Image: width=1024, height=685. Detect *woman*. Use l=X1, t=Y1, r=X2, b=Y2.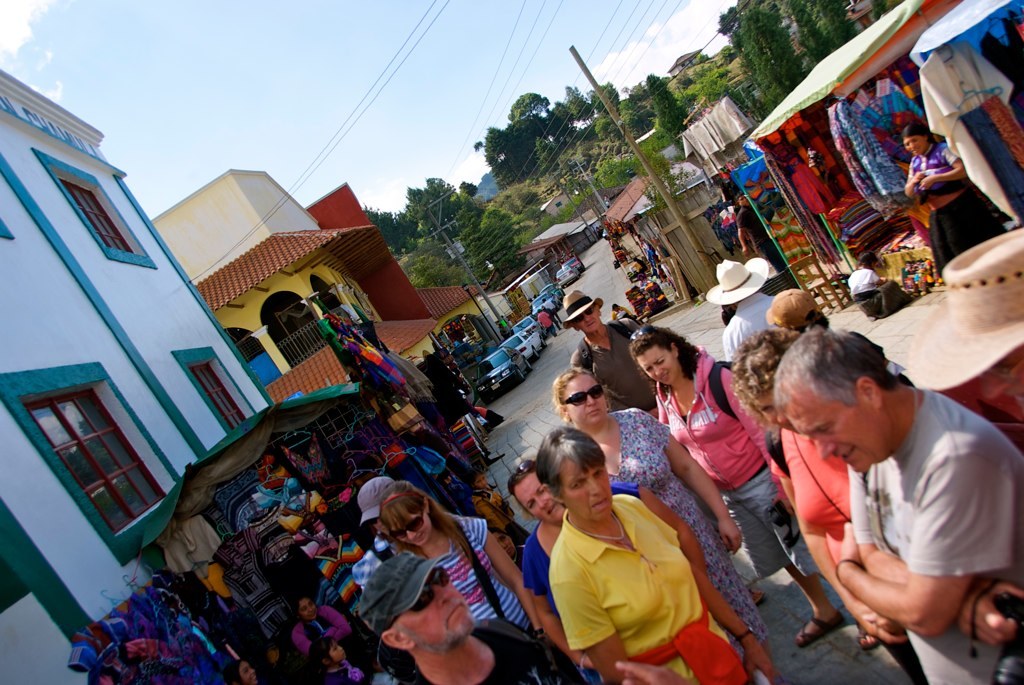
l=555, t=370, r=769, b=651.
